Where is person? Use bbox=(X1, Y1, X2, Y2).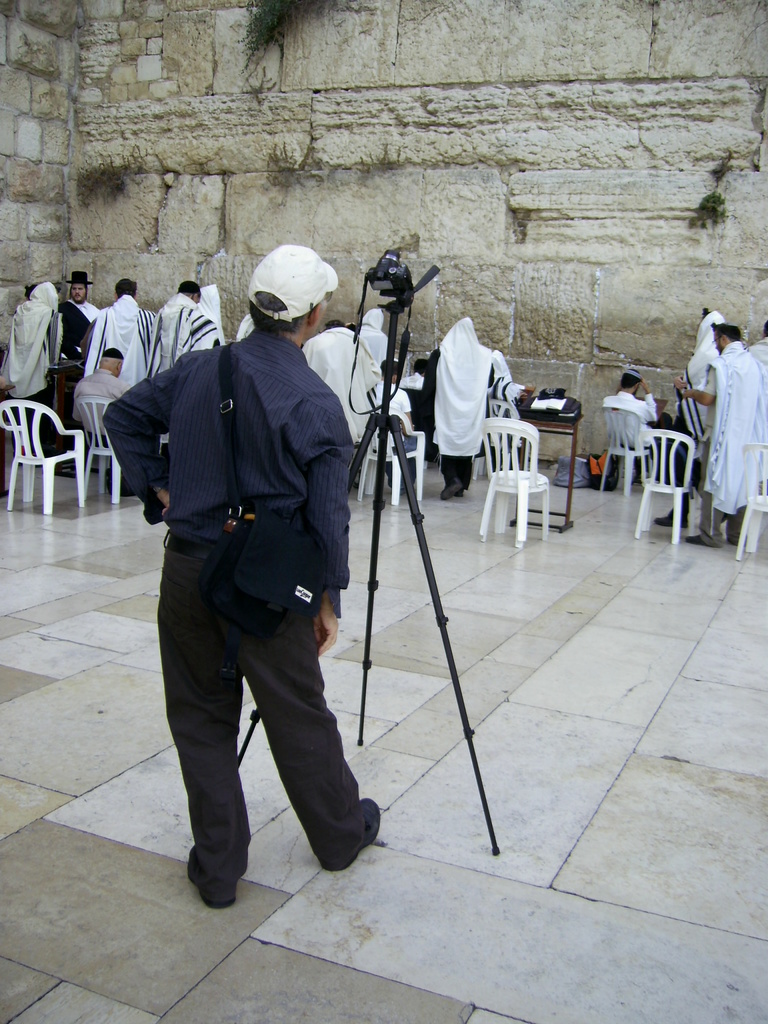
bbox=(604, 372, 670, 472).
